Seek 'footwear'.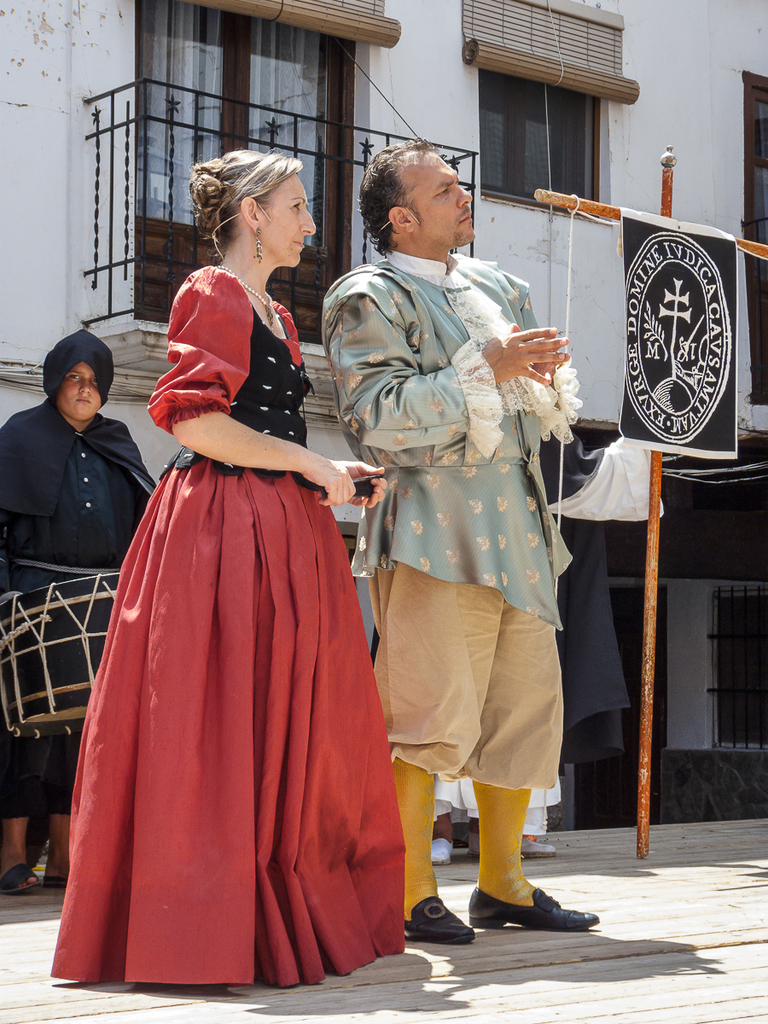
{"left": 388, "top": 893, "right": 480, "bottom": 945}.
